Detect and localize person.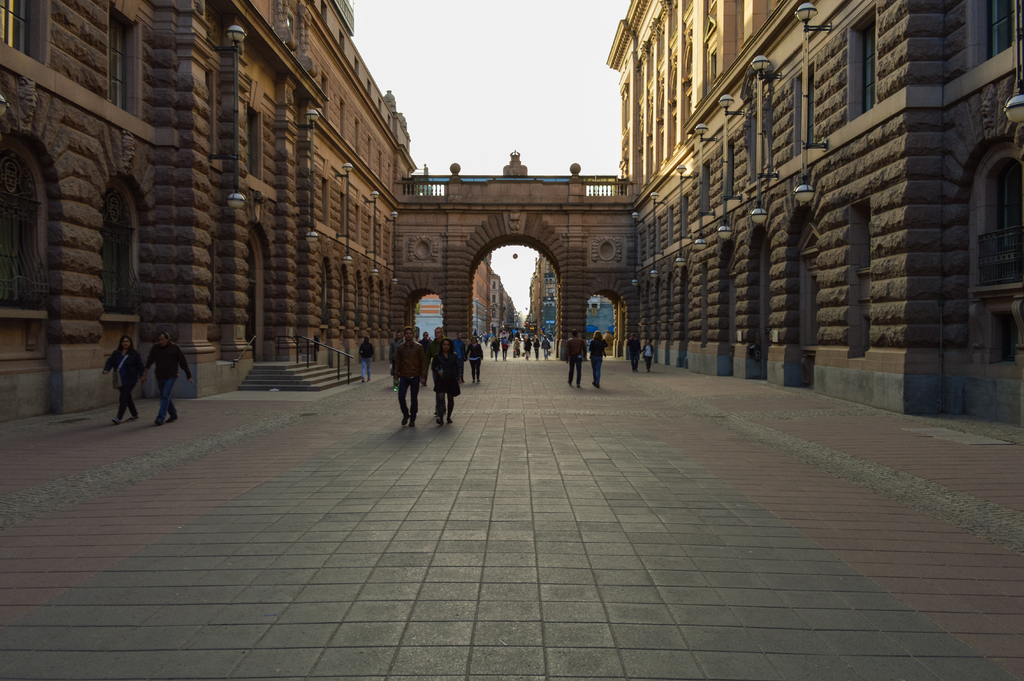
Localized at l=360, t=337, r=375, b=385.
